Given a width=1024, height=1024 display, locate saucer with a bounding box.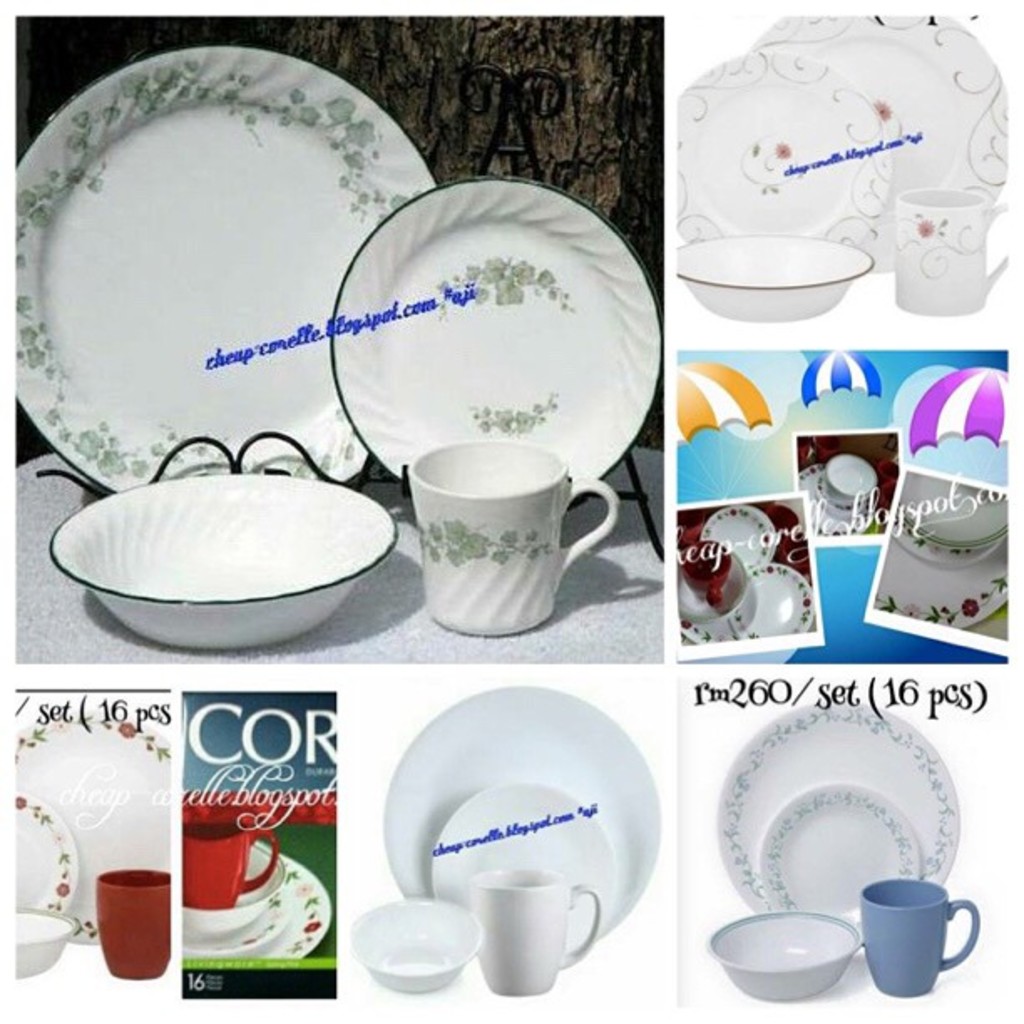
Located: box(330, 174, 664, 500).
